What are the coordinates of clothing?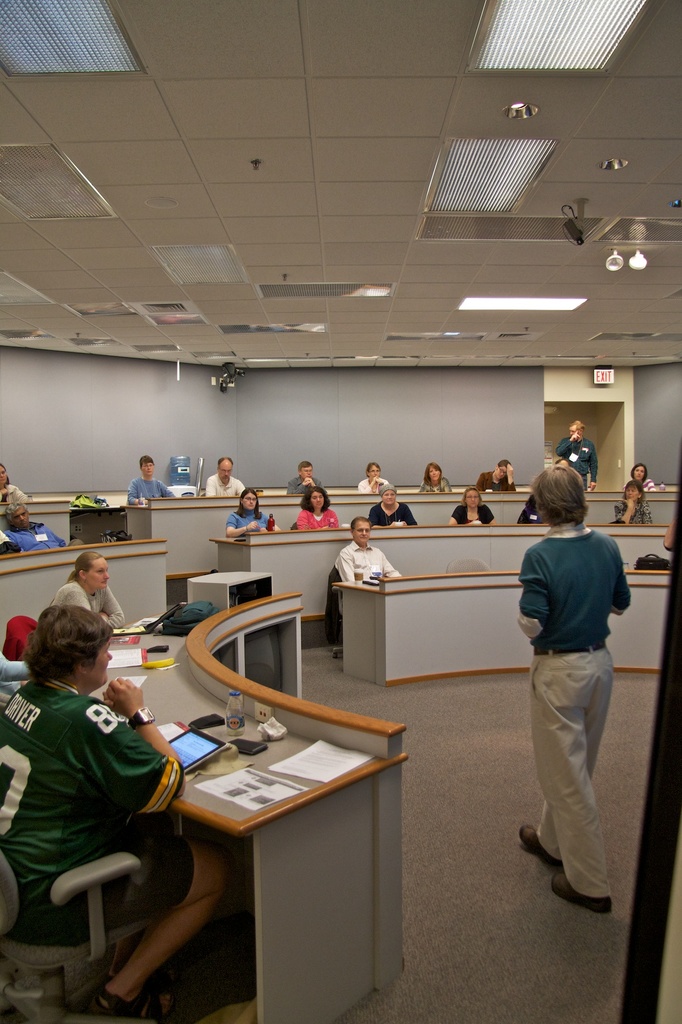
BBox(0, 482, 31, 505).
